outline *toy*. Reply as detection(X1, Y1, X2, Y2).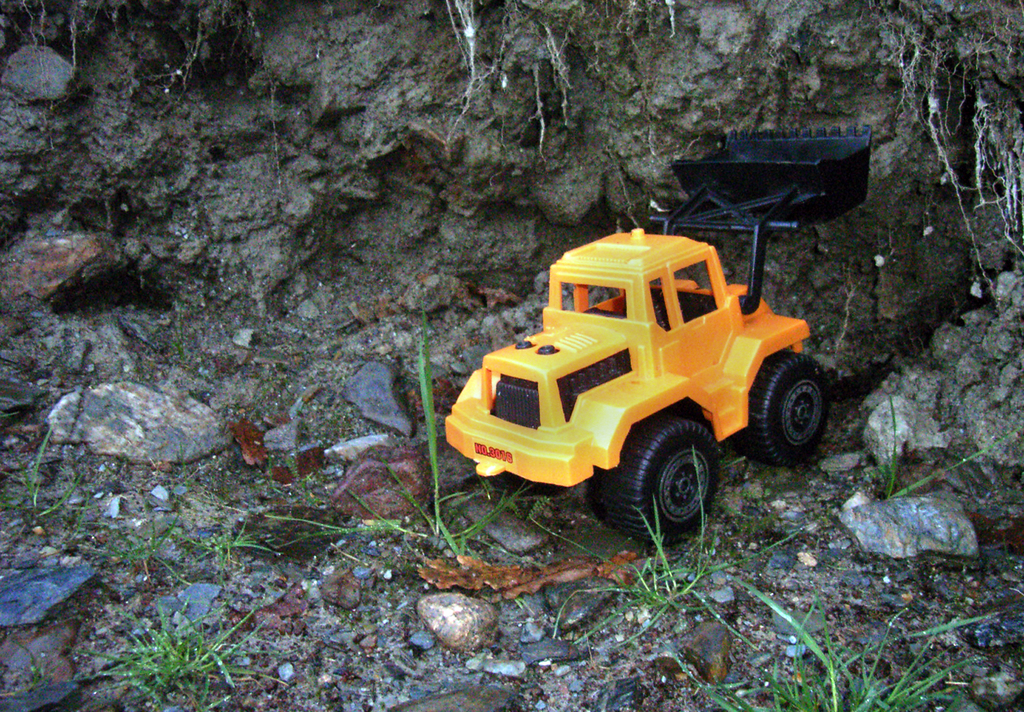
detection(443, 129, 885, 545).
